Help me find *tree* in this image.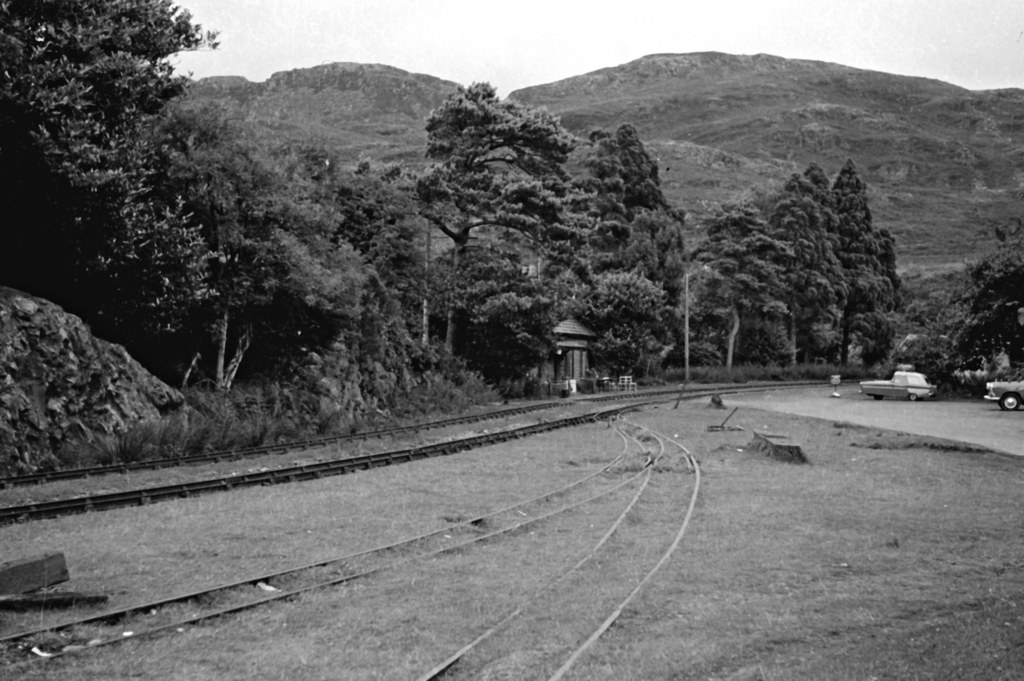
Found it: box(0, 0, 239, 339).
